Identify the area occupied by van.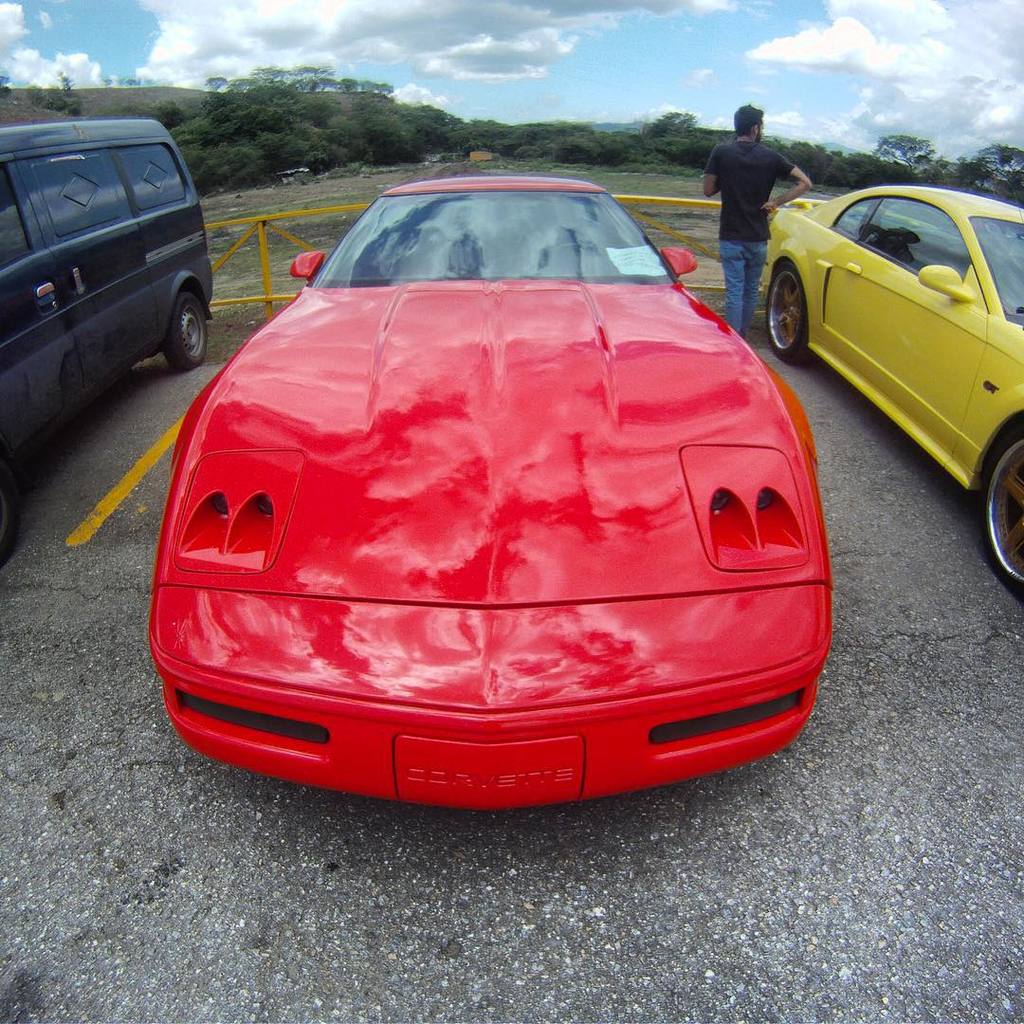
Area: 1,116,213,567.
